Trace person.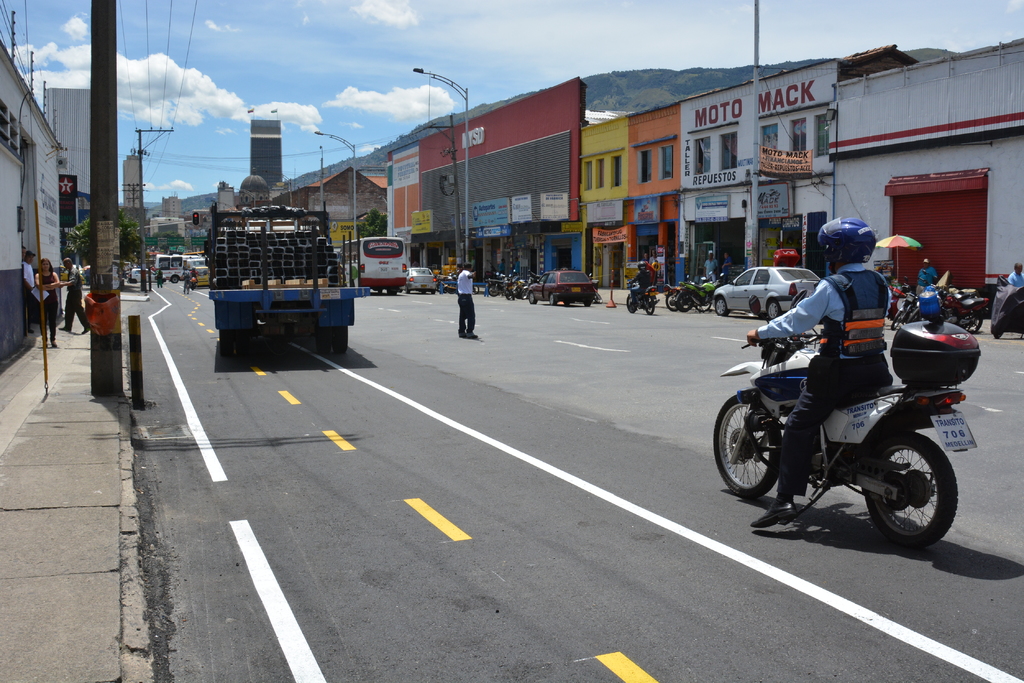
Traced to 155,268,163,290.
